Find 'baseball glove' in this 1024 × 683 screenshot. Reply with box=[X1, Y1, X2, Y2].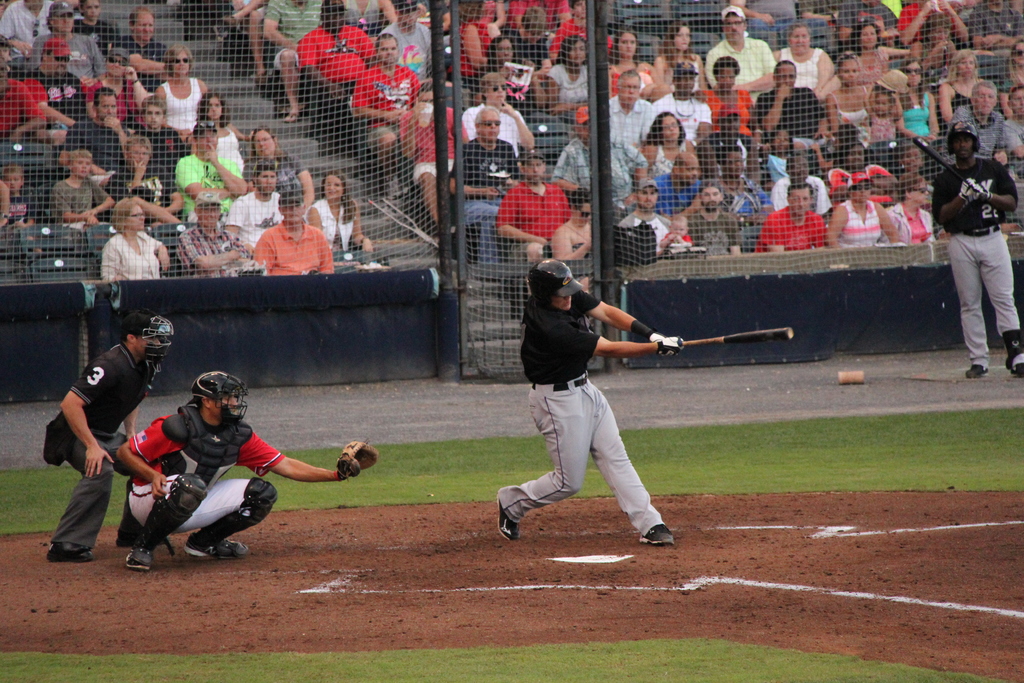
box=[337, 437, 381, 482].
